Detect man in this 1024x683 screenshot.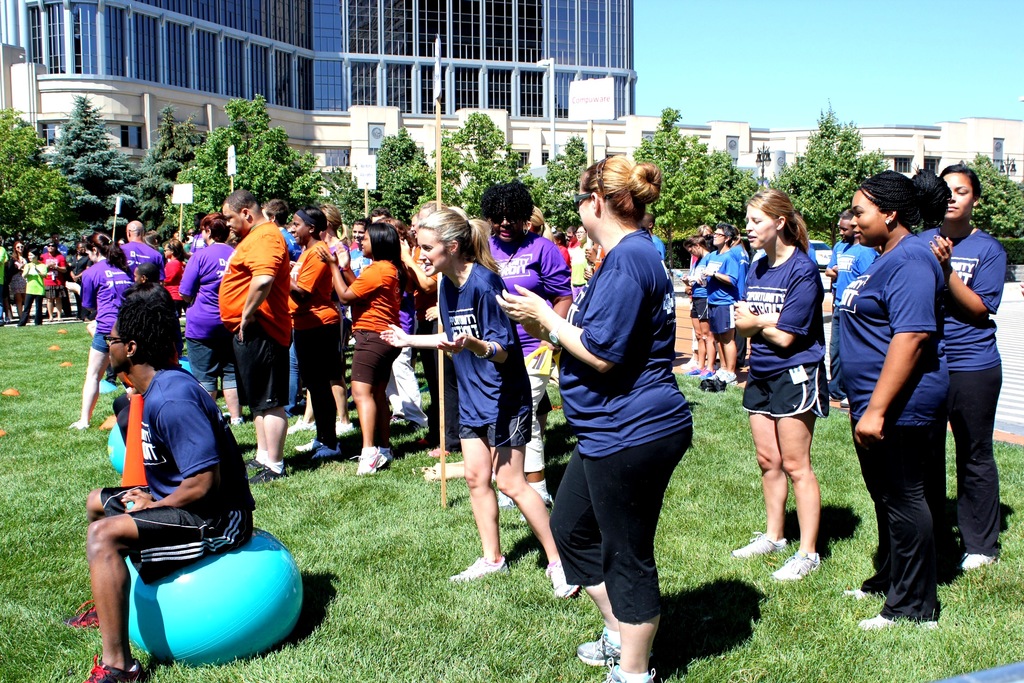
Detection: 564 226 576 243.
